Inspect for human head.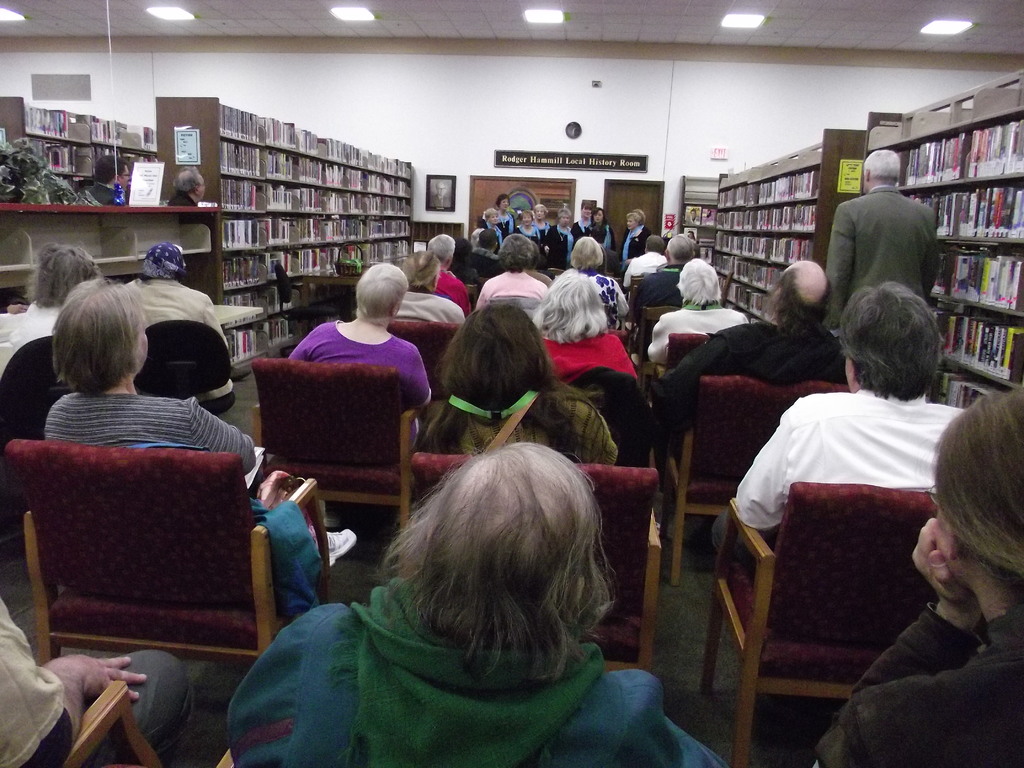
Inspection: 411 445 603 627.
